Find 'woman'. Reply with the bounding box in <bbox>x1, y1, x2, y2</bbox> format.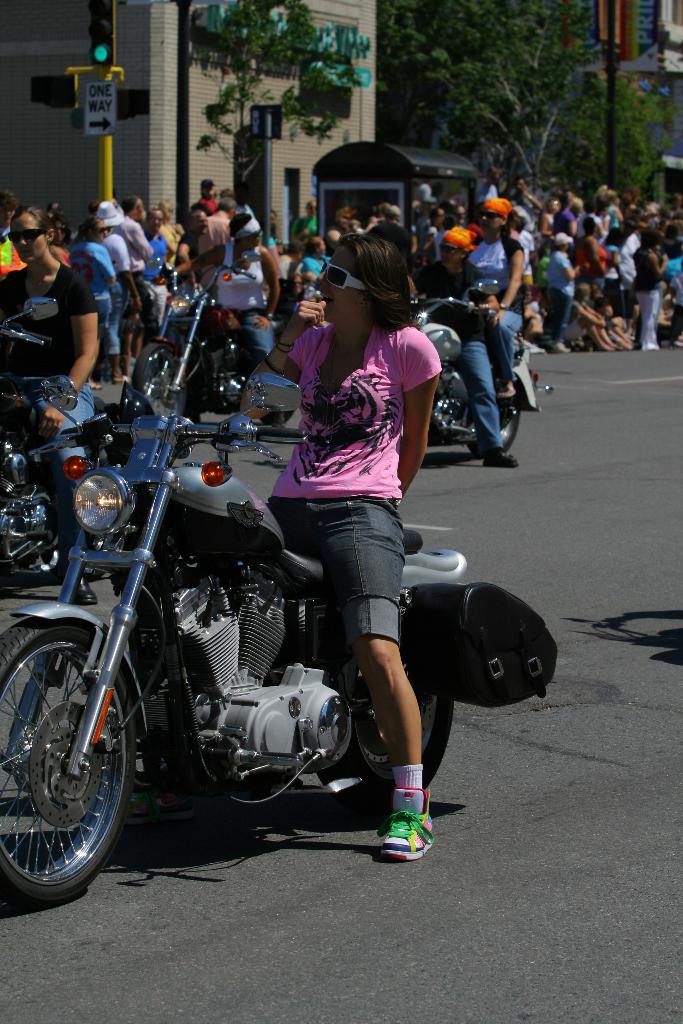
<bbox>573, 214, 604, 281</bbox>.
